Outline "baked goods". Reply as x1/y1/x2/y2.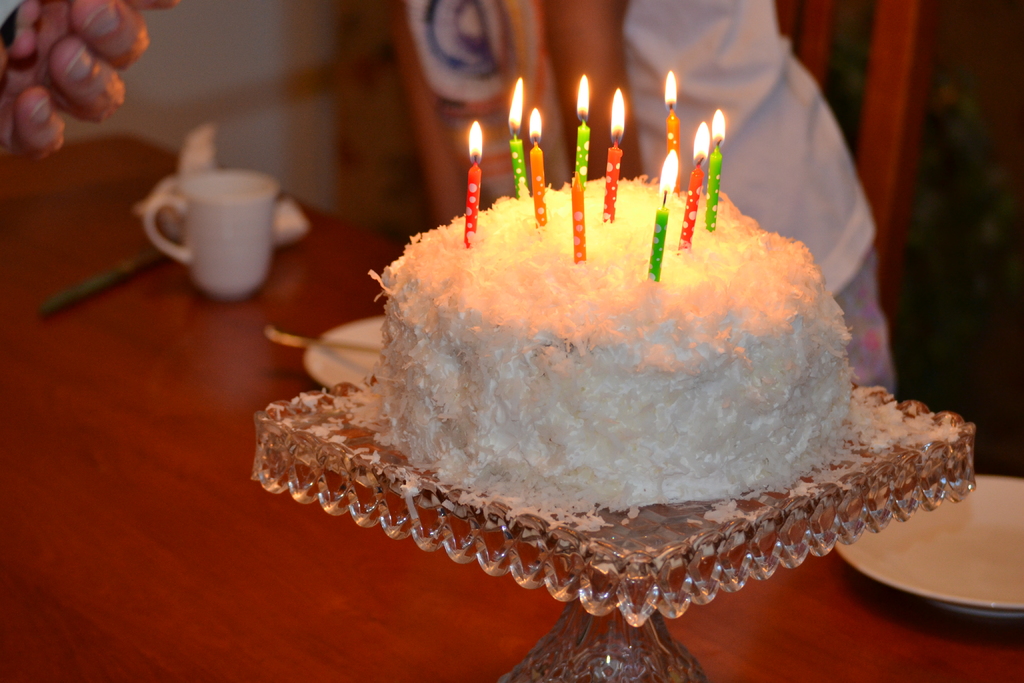
359/173/856/512.
